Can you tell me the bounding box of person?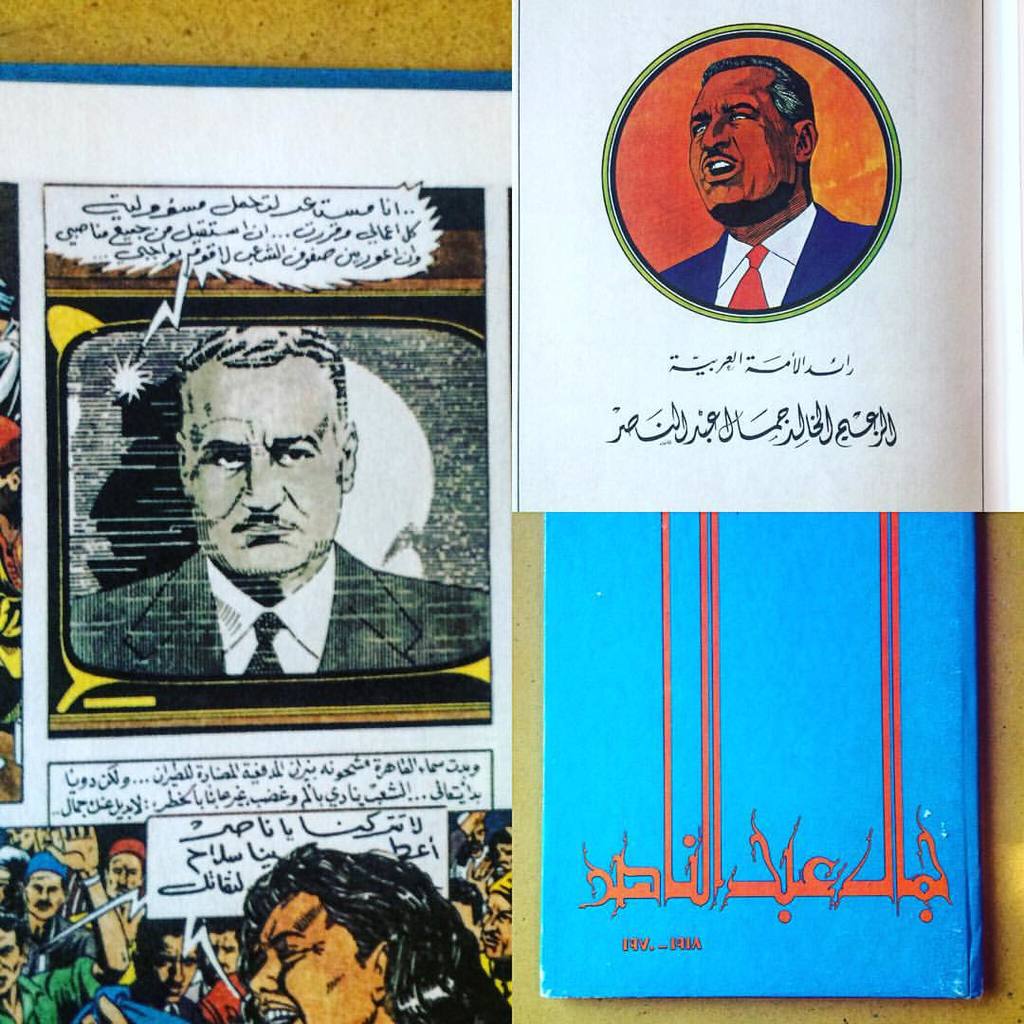
box(238, 834, 489, 1023).
